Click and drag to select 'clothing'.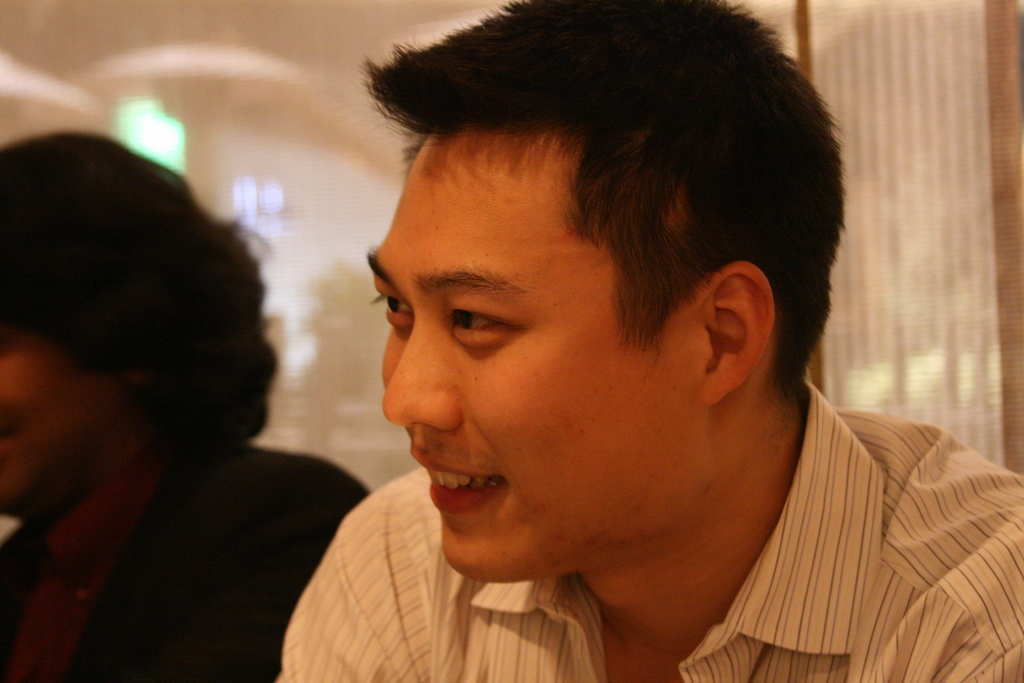
Selection: select_region(269, 381, 1023, 682).
